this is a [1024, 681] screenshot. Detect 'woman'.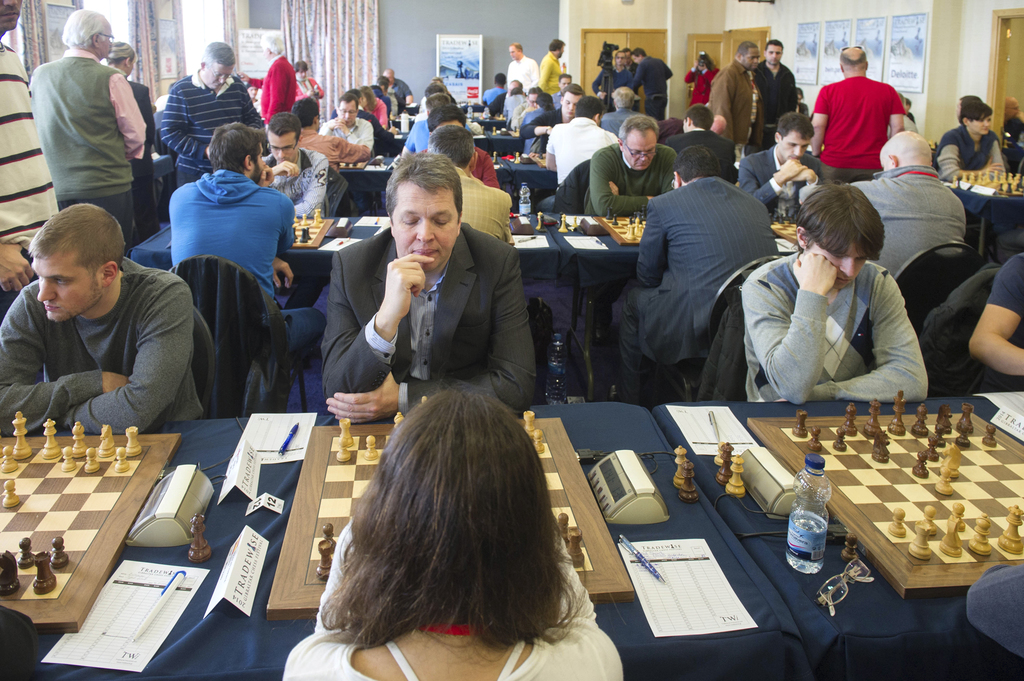
274 373 632 673.
